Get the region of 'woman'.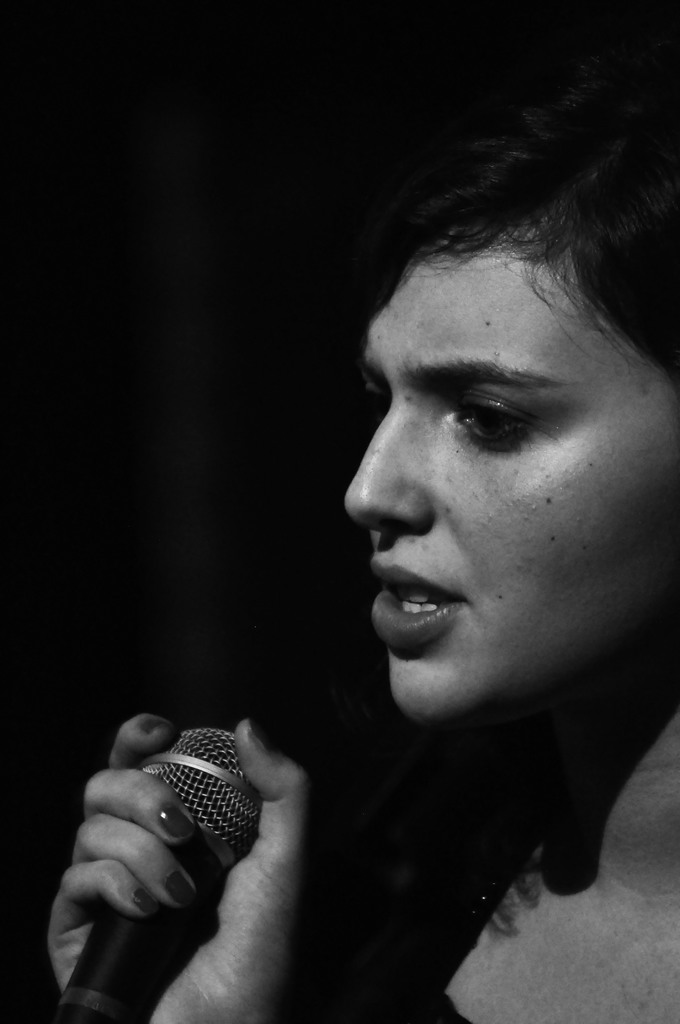
[x1=206, y1=30, x2=679, y2=1023].
